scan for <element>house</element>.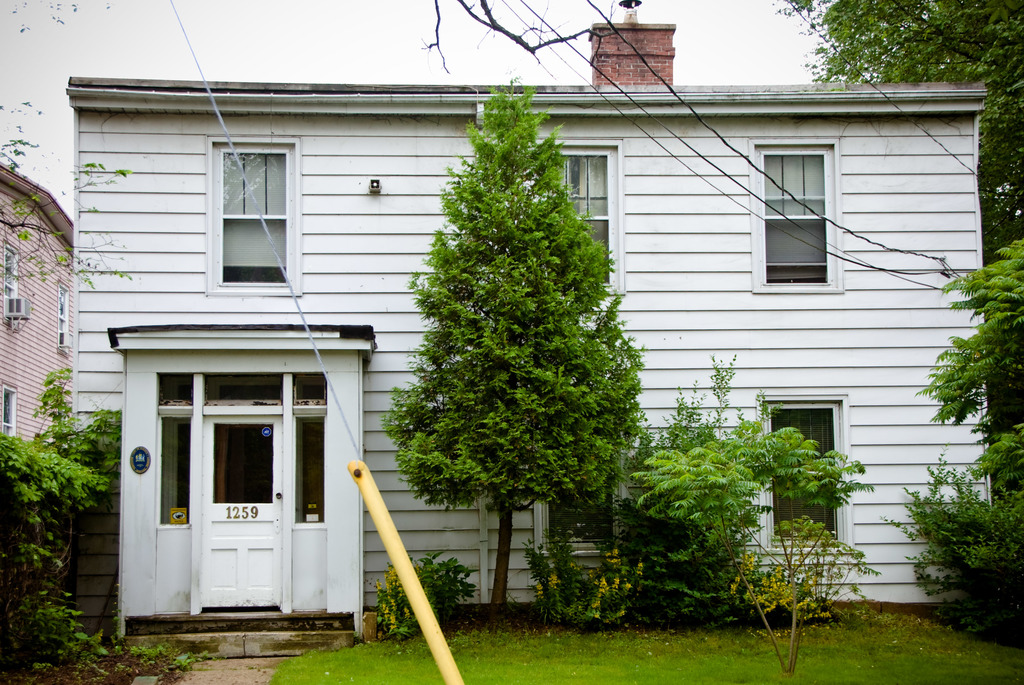
Scan result: (x1=0, y1=163, x2=77, y2=460).
